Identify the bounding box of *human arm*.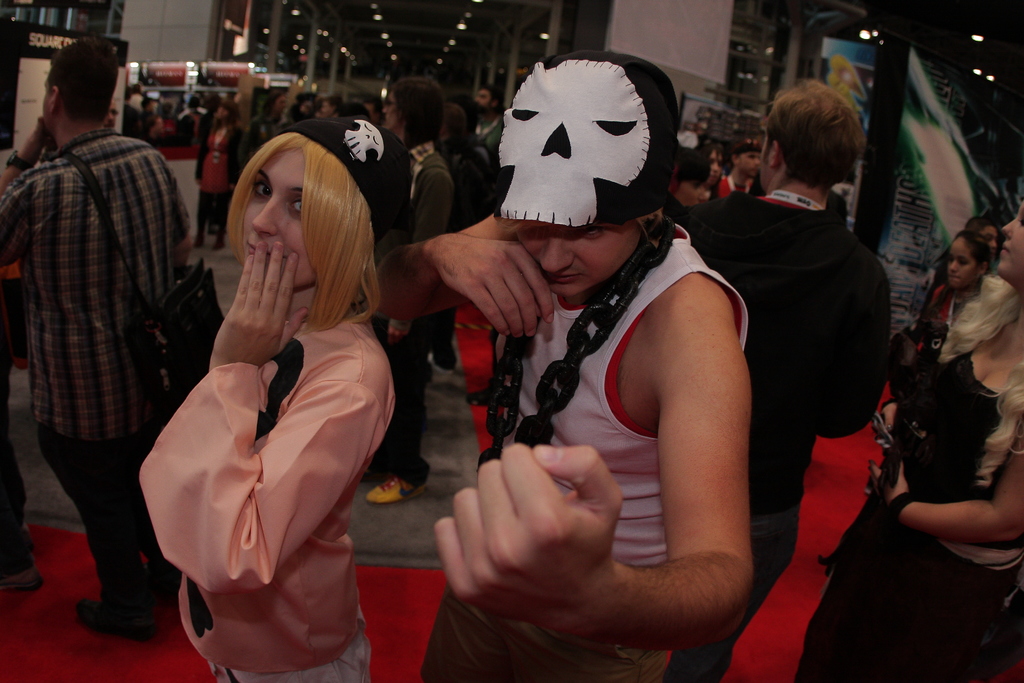
locate(135, 240, 392, 598).
